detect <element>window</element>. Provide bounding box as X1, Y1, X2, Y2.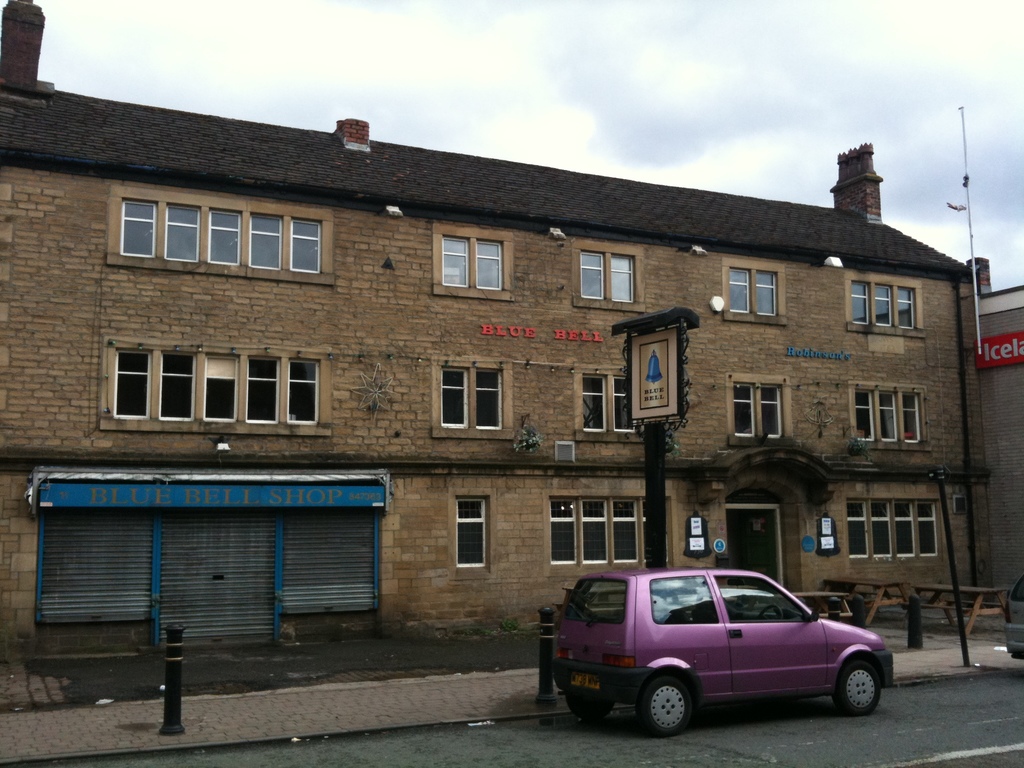
443, 236, 504, 289.
